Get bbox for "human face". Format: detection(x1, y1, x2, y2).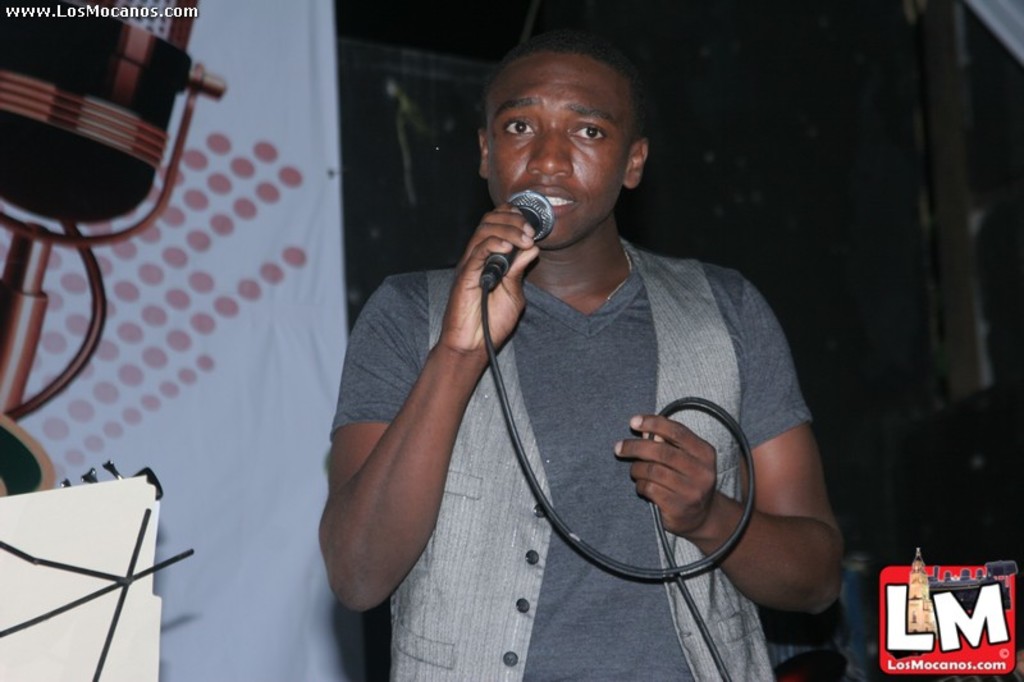
detection(492, 61, 637, 252).
